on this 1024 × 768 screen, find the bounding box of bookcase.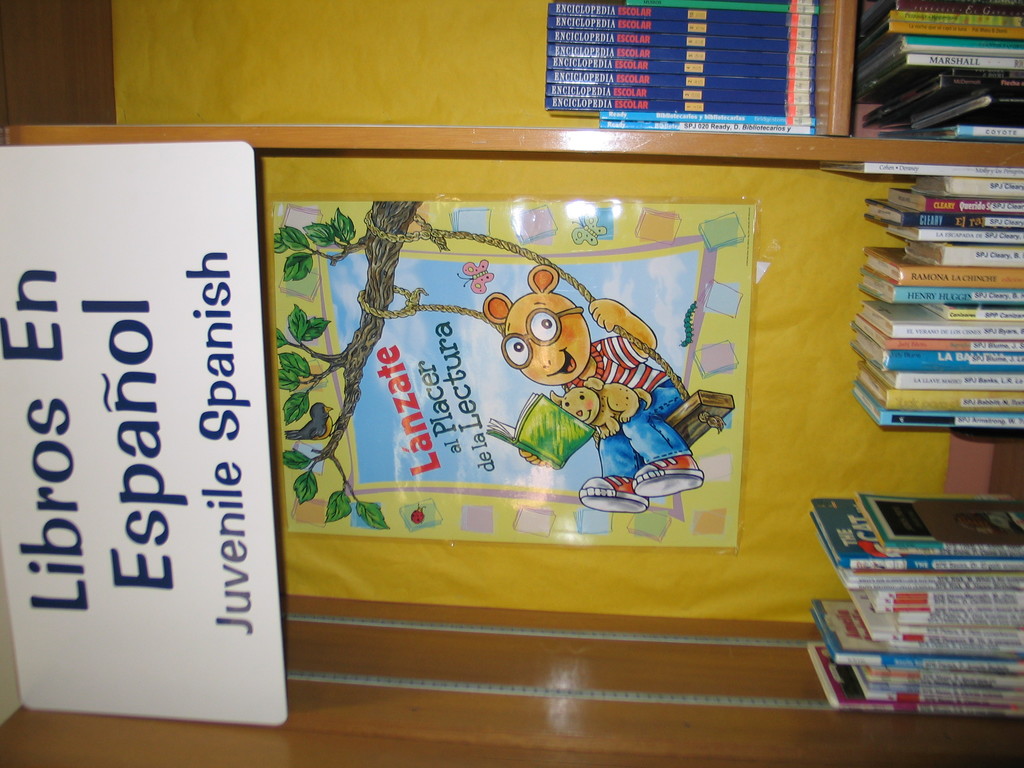
Bounding box: [0, 0, 1023, 767].
